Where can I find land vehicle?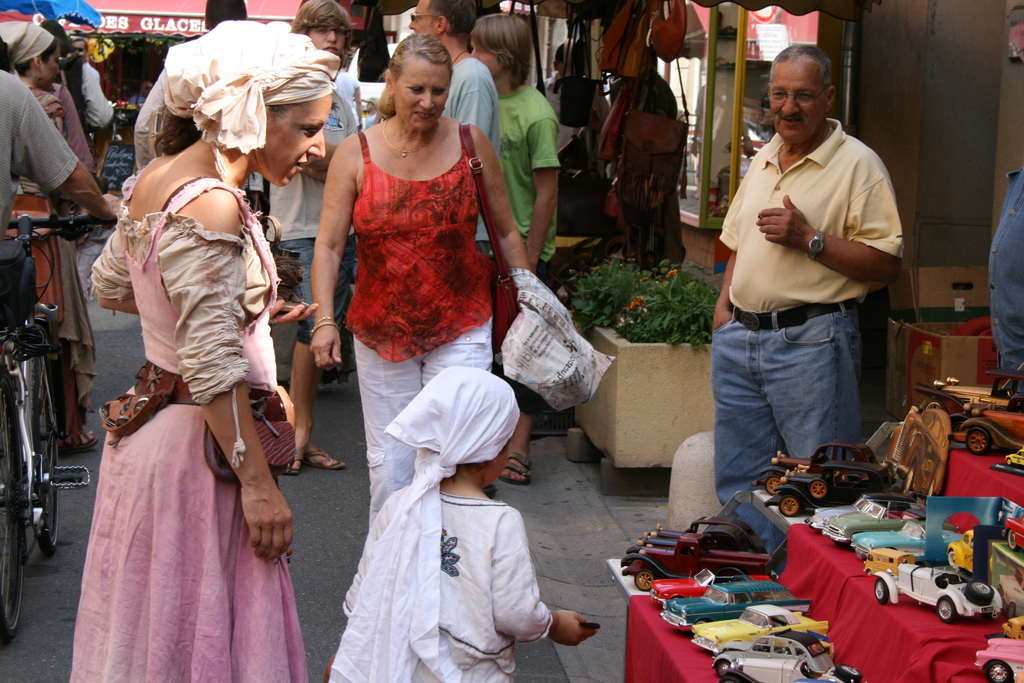
You can find it at {"left": 657, "top": 569, "right": 767, "bottom": 607}.
